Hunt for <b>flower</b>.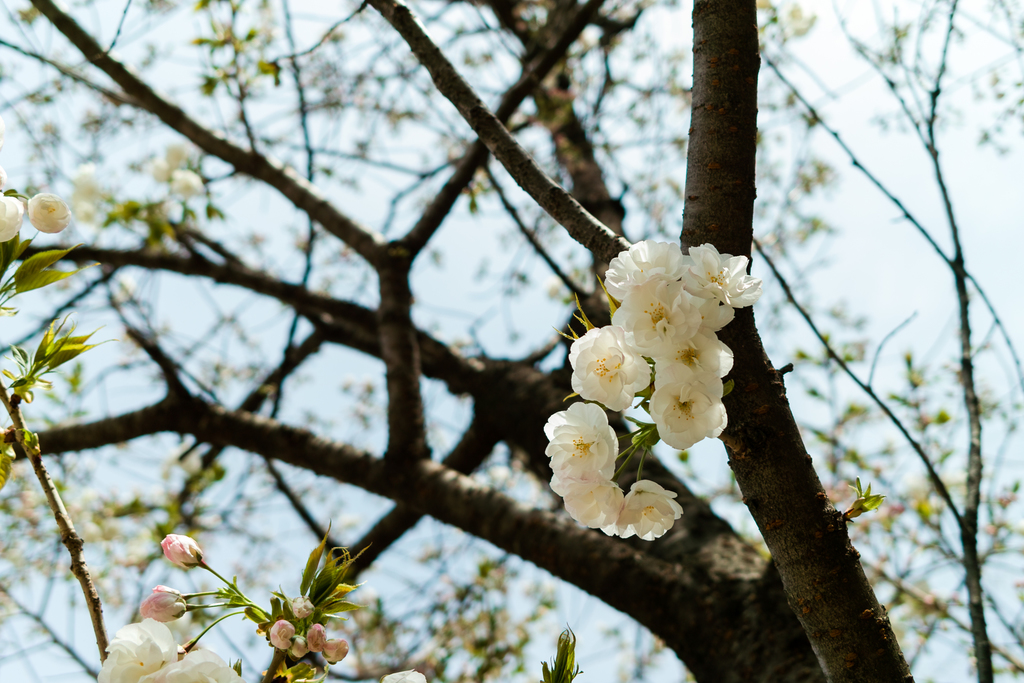
Hunted down at 379:671:424:682.
